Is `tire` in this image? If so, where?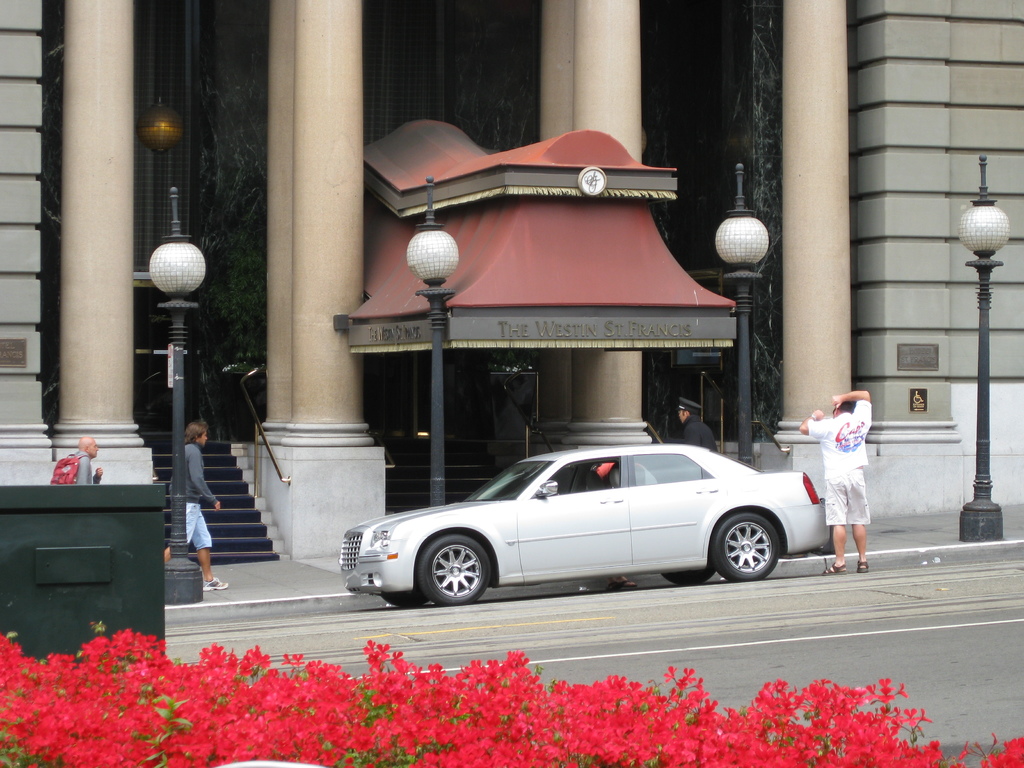
Yes, at [x1=415, y1=535, x2=491, y2=605].
